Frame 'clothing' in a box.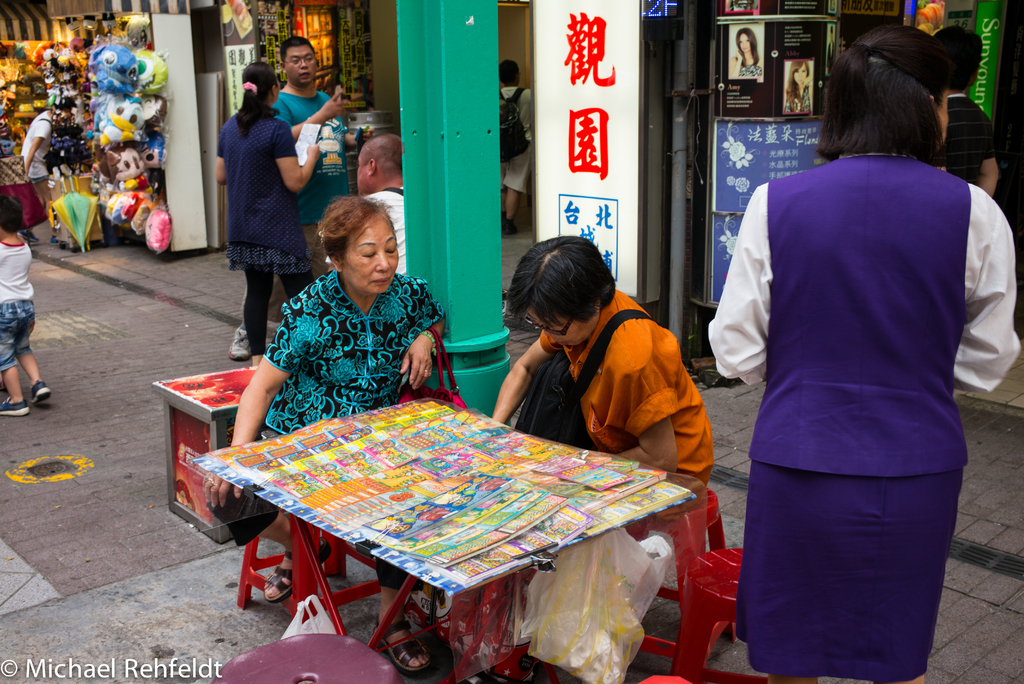
BBox(0, 238, 33, 370).
